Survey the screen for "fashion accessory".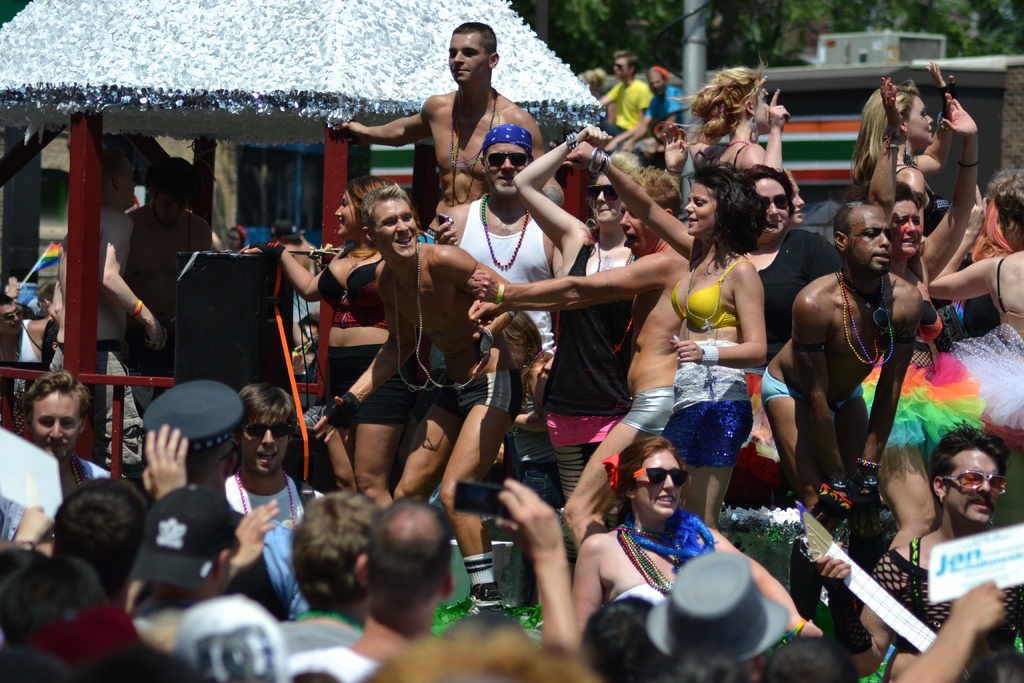
Survey found: [726,140,747,147].
